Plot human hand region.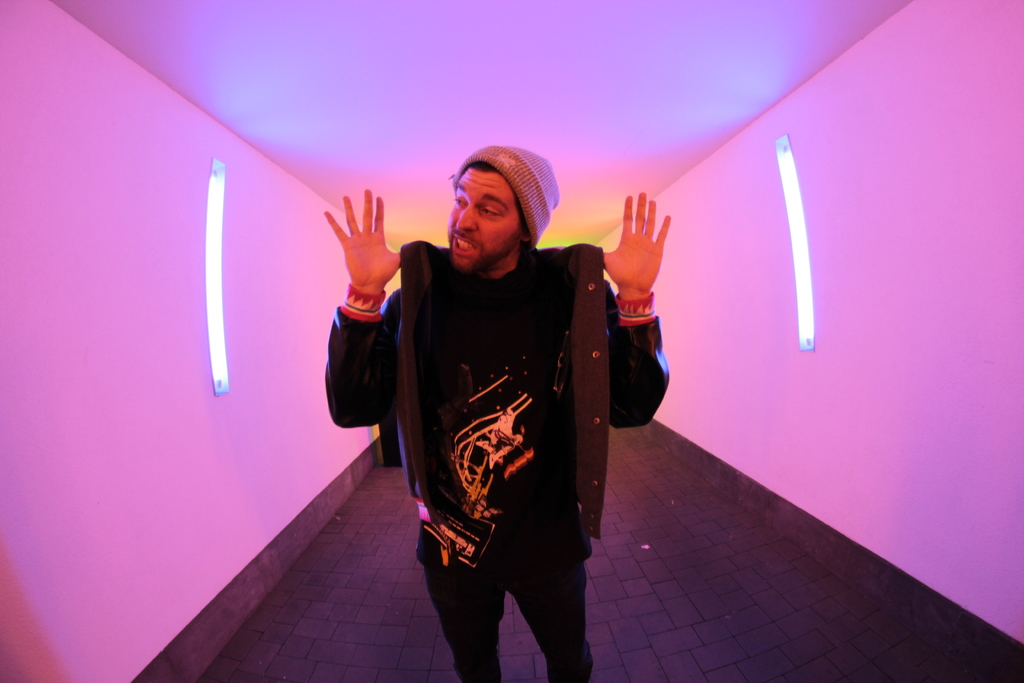
Plotted at [319, 190, 401, 286].
